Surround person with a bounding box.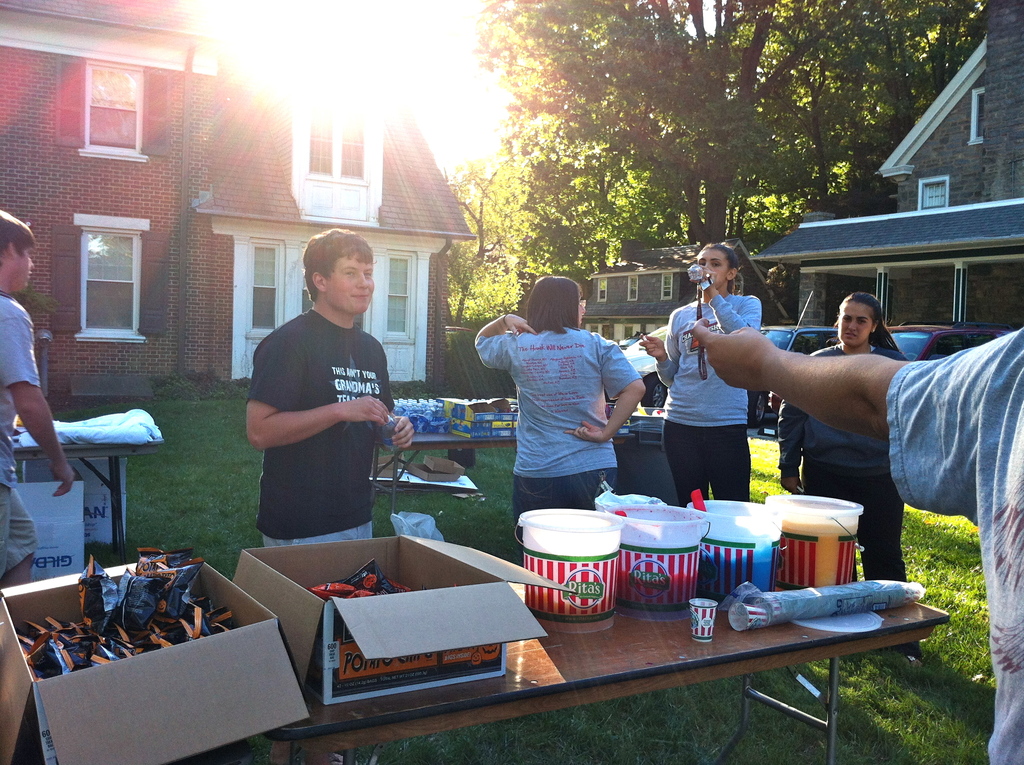
box(691, 326, 1023, 764).
